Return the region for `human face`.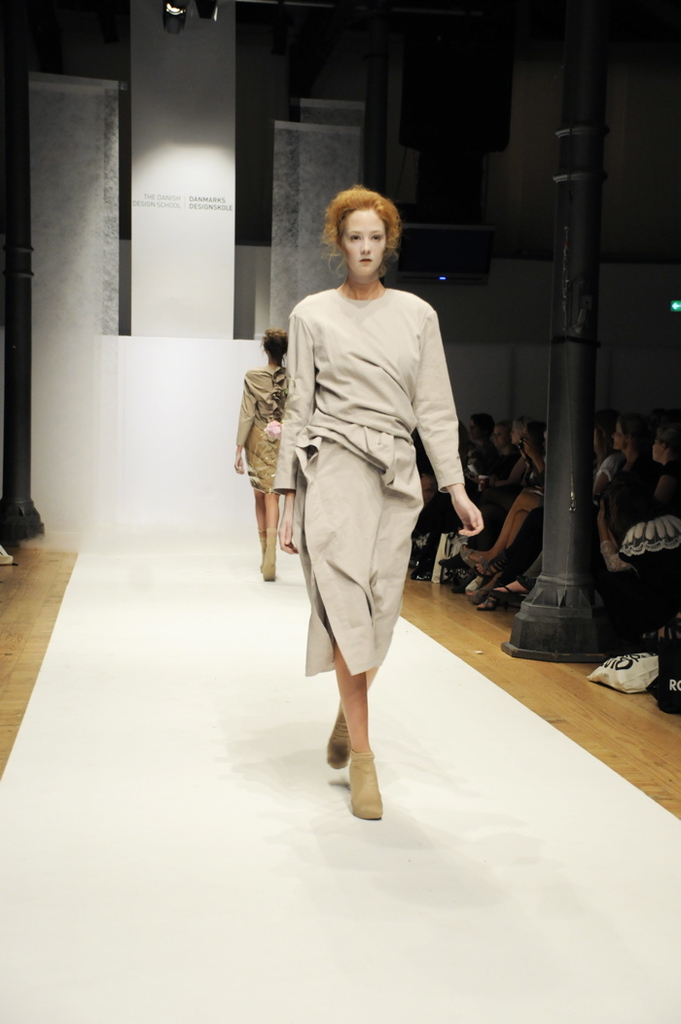
x1=653, y1=436, x2=666, y2=461.
